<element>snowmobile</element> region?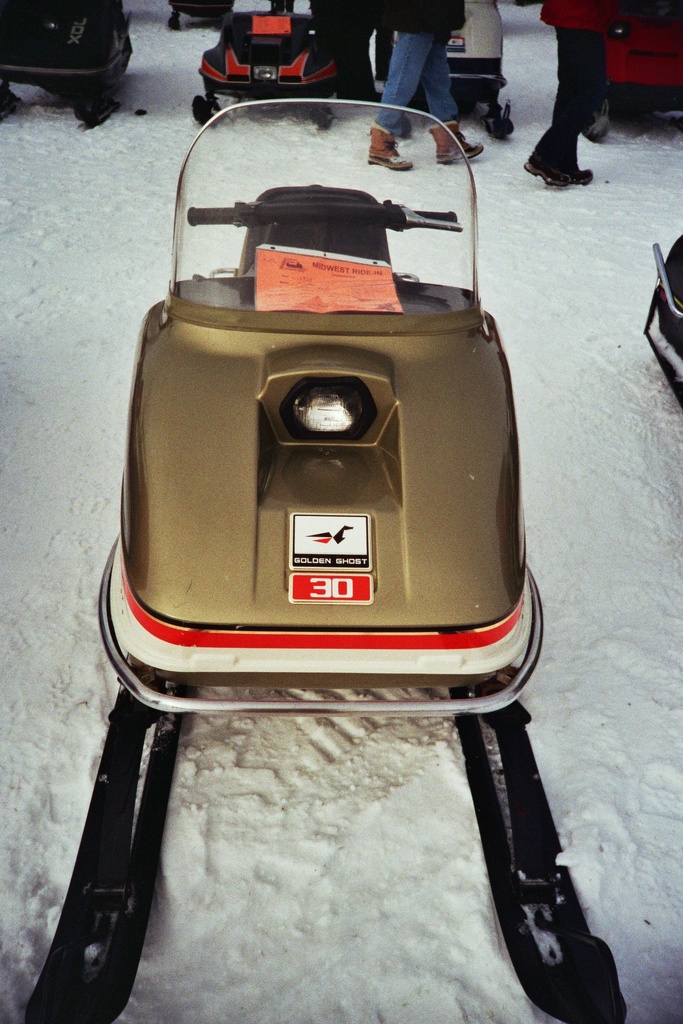
441/0/516/138
